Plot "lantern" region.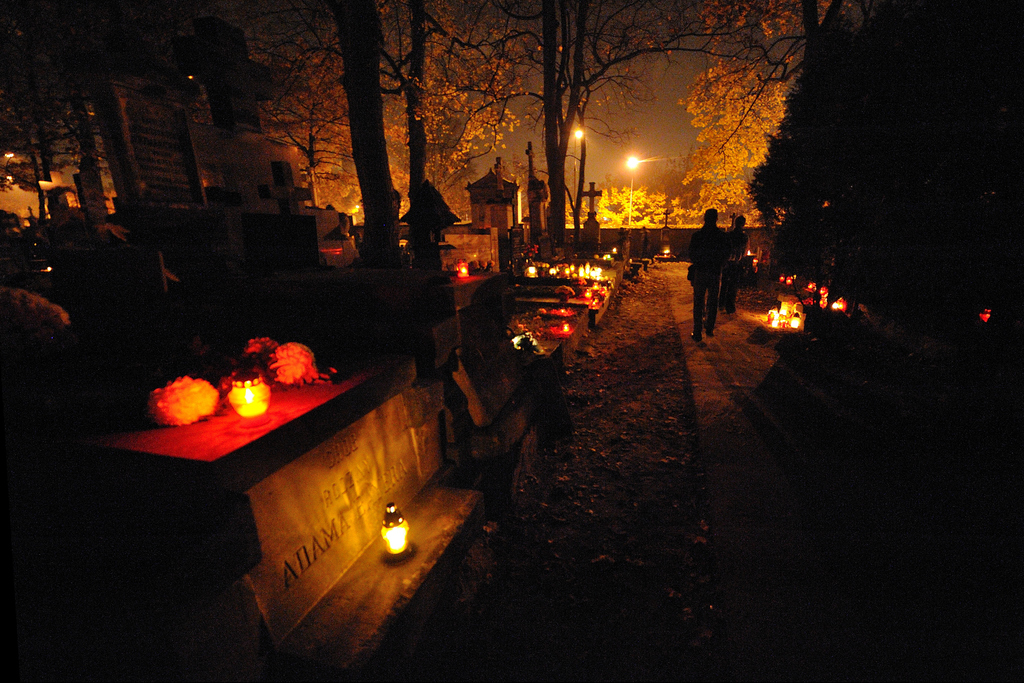
Plotted at 807 283 814 293.
